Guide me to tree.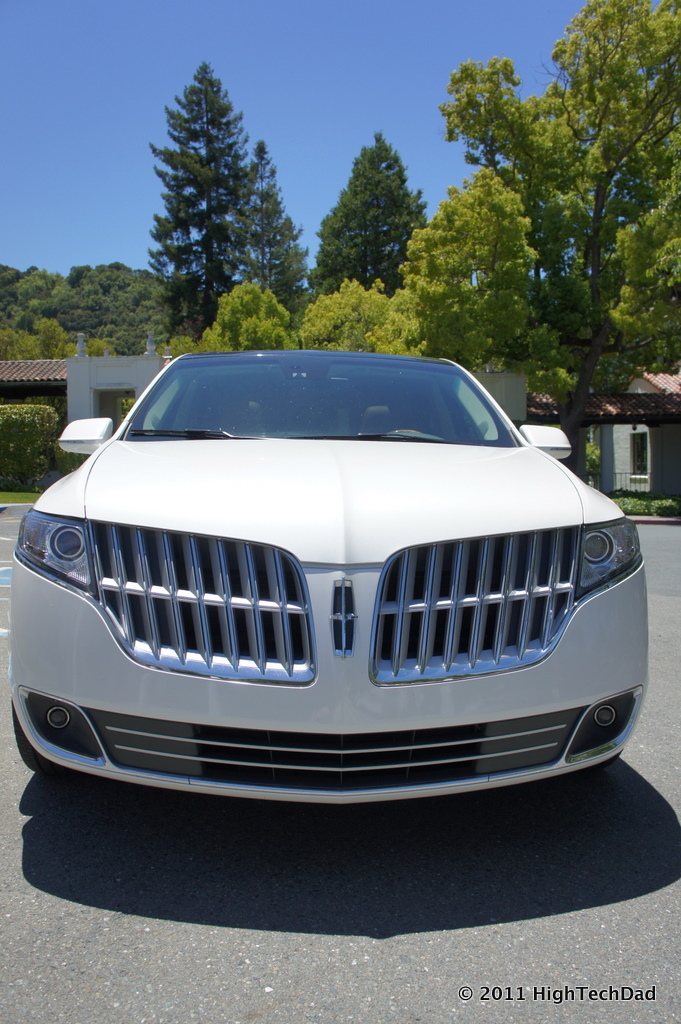
Guidance: [138, 55, 300, 334].
